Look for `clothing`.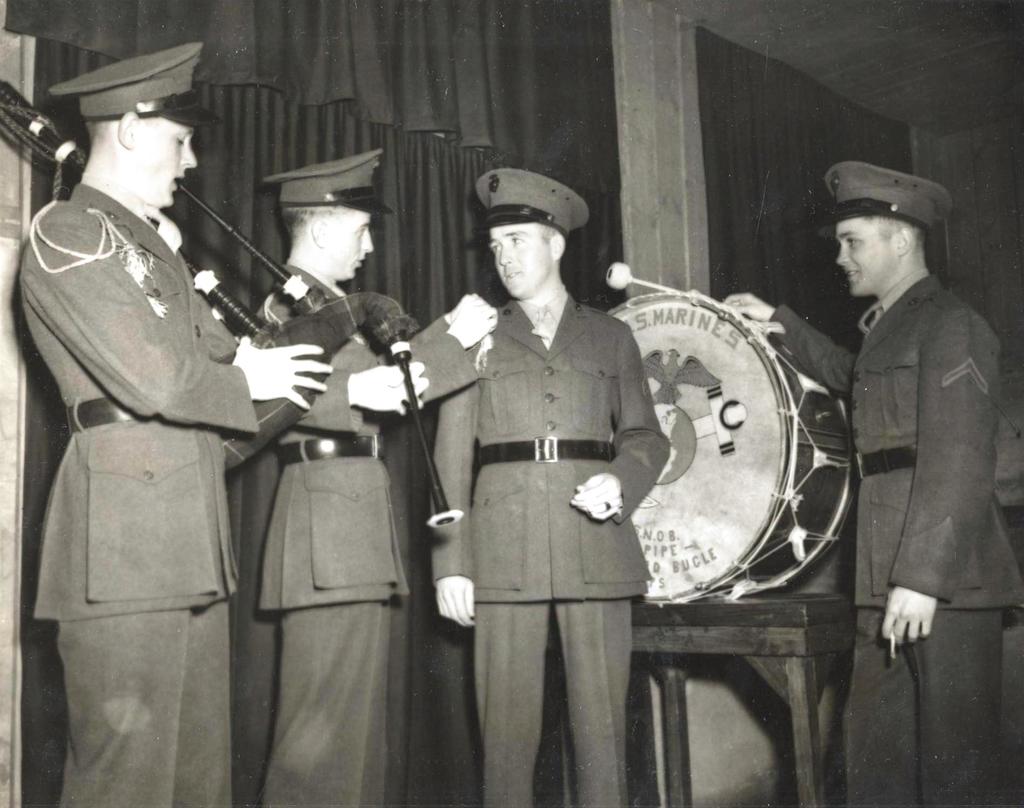
Found: [left=766, top=272, right=1023, bottom=807].
